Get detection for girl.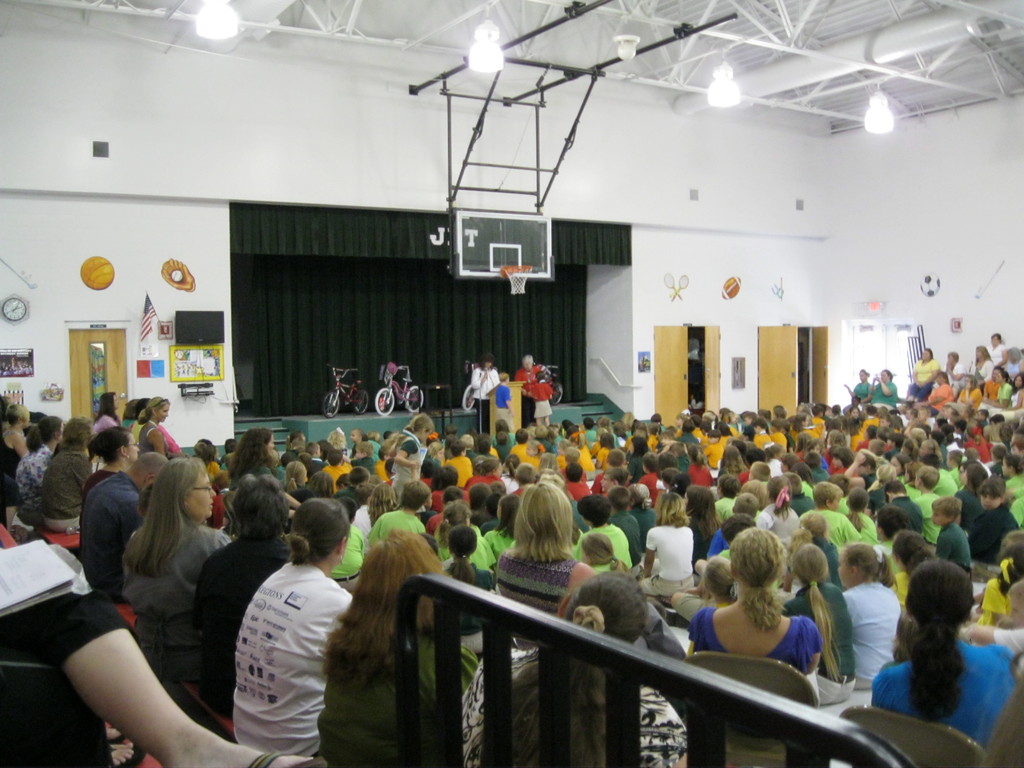
Detection: <box>690,531,824,707</box>.
